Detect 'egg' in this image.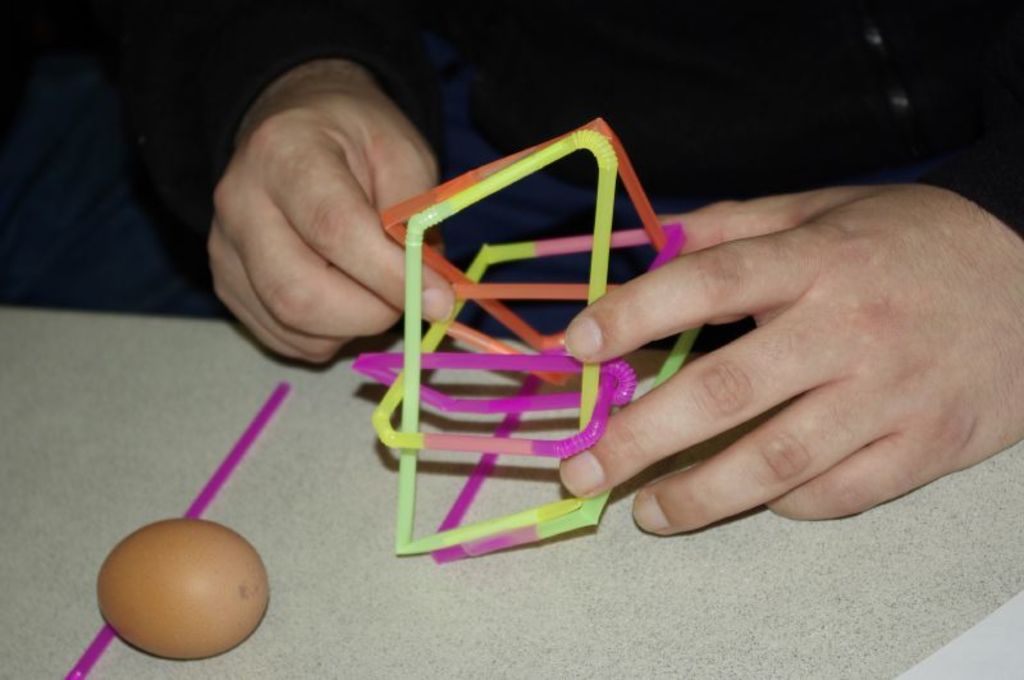
Detection: 92/516/273/658.
